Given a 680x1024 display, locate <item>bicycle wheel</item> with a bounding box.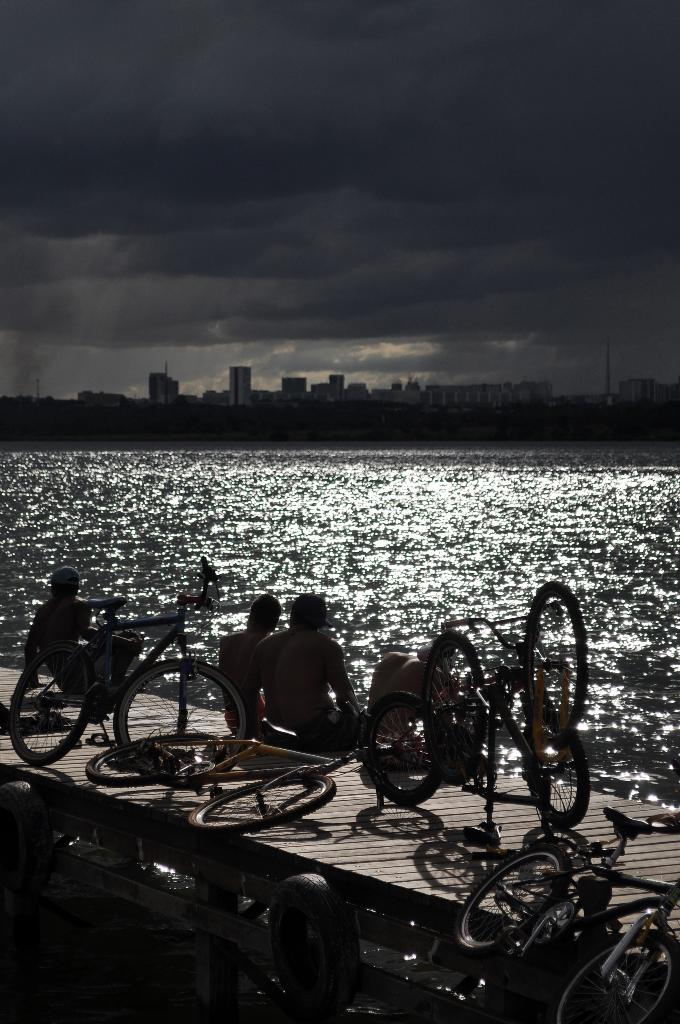
Located: {"x1": 522, "y1": 584, "x2": 593, "y2": 732}.
